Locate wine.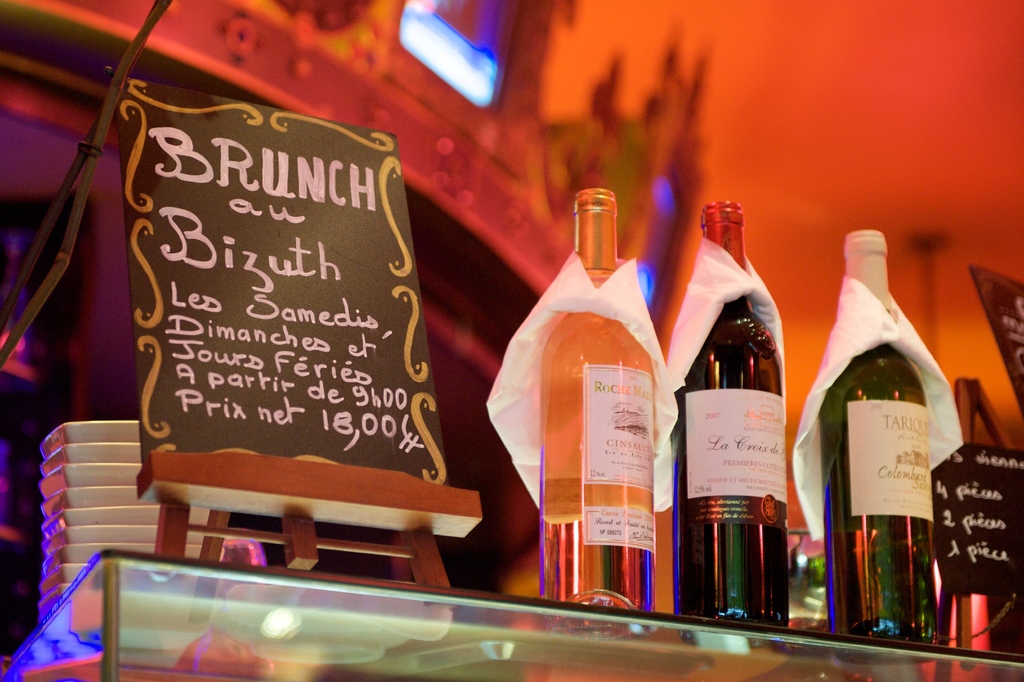
Bounding box: select_region(529, 186, 665, 631).
